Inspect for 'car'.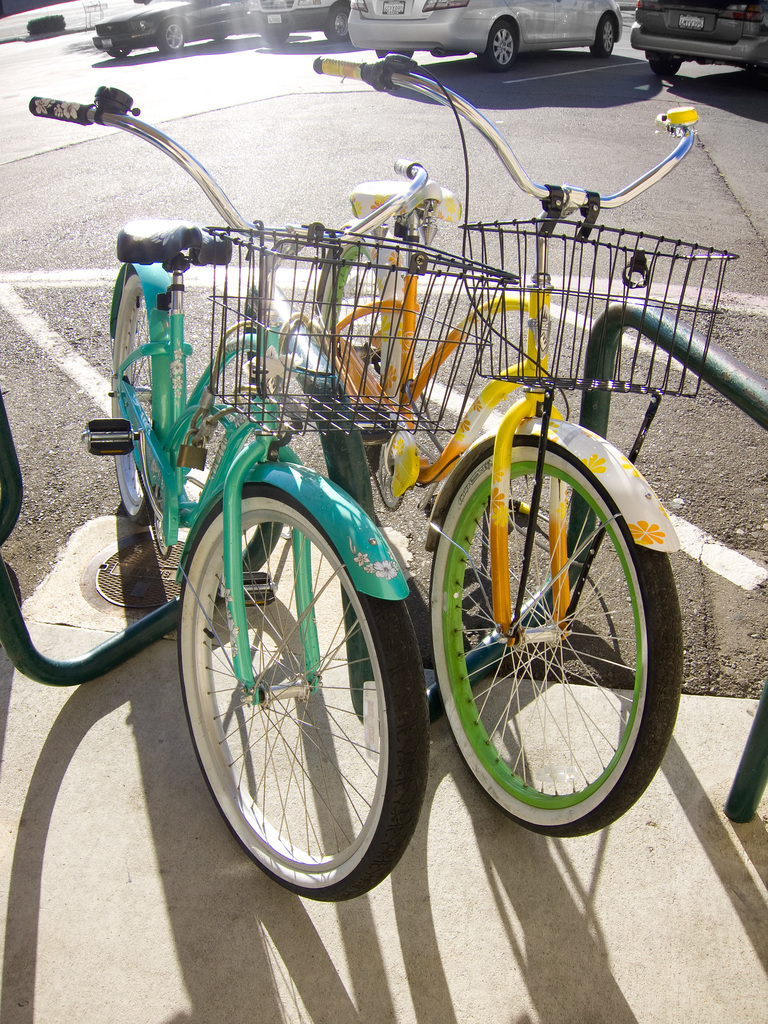
Inspection: 347/0/623/72.
